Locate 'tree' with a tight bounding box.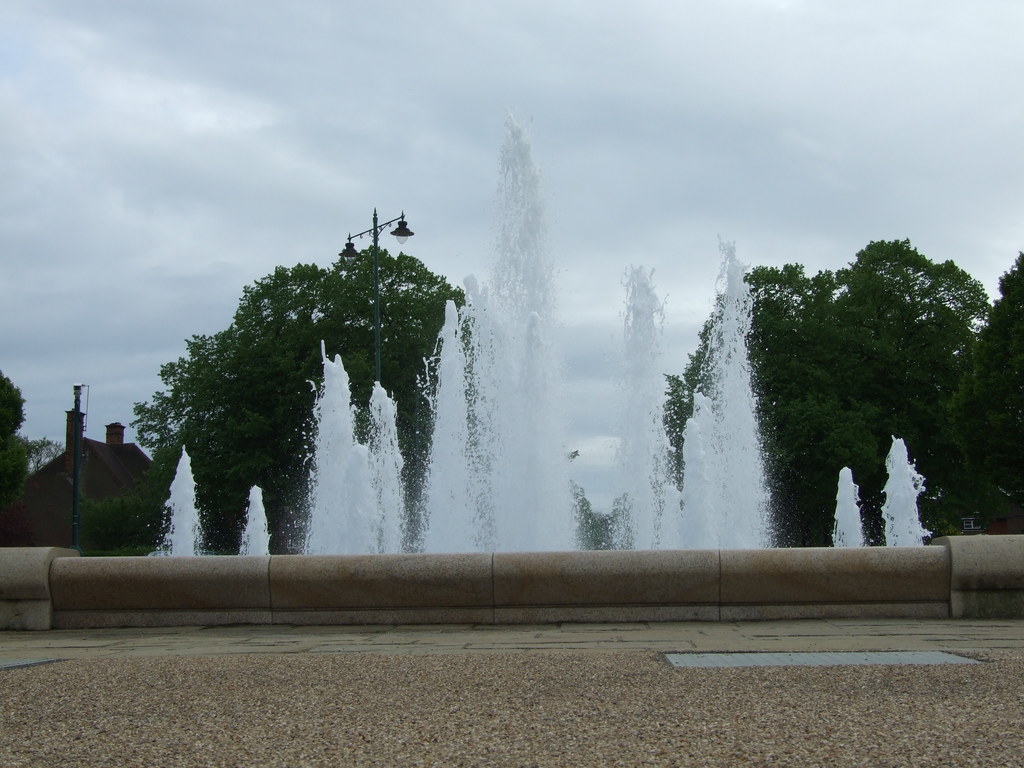
region(666, 260, 838, 544).
